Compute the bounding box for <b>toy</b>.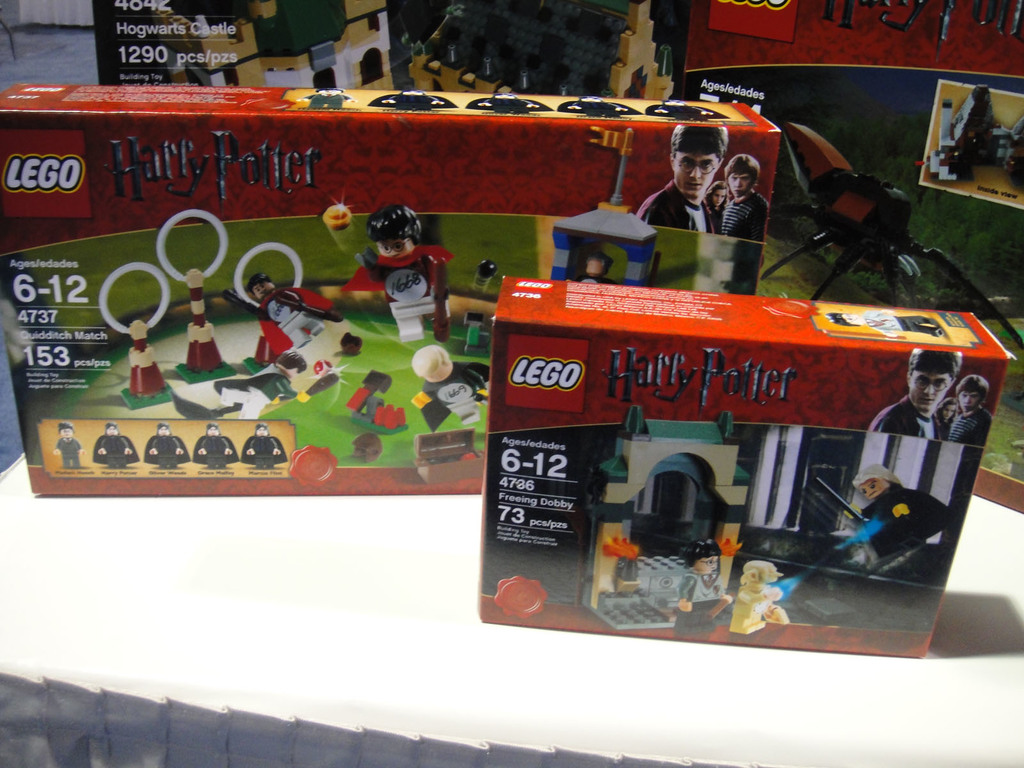
{"x1": 52, "y1": 422, "x2": 88, "y2": 471}.
